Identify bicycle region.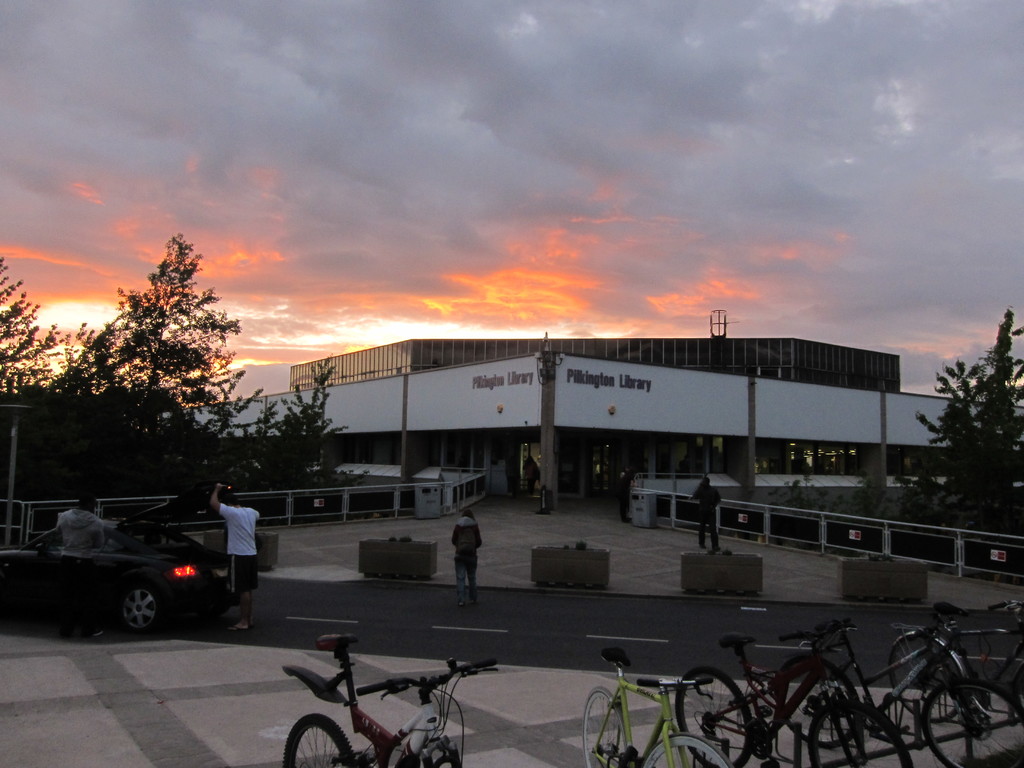
Region: box=[893, 581, 1021, 726].
